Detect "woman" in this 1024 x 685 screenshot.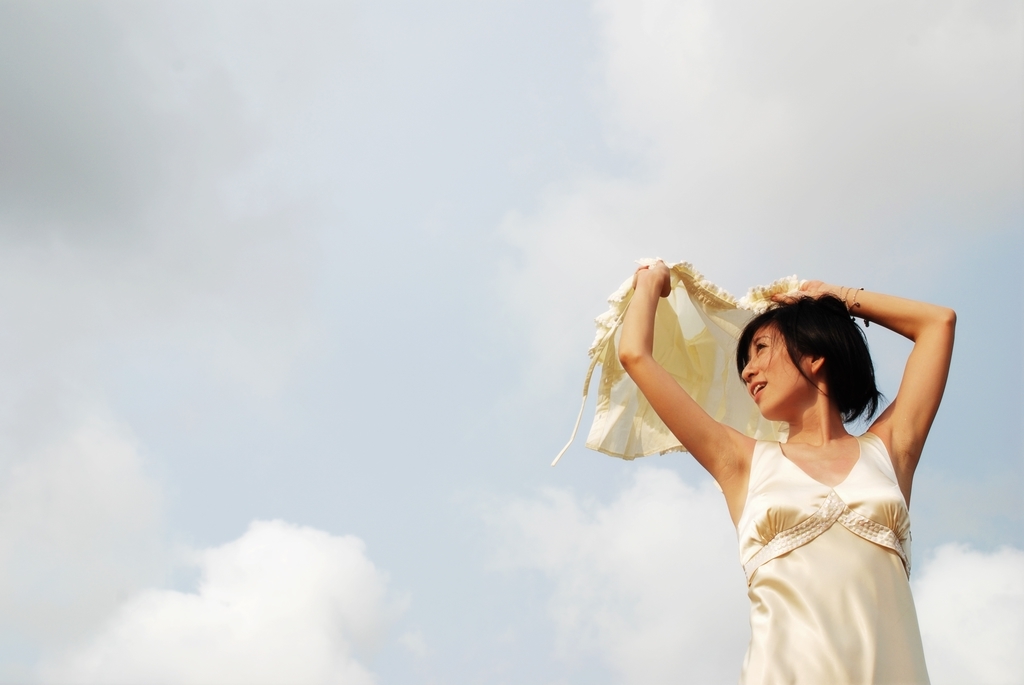
Detection: bbox=(614, 259, 962, 675).
